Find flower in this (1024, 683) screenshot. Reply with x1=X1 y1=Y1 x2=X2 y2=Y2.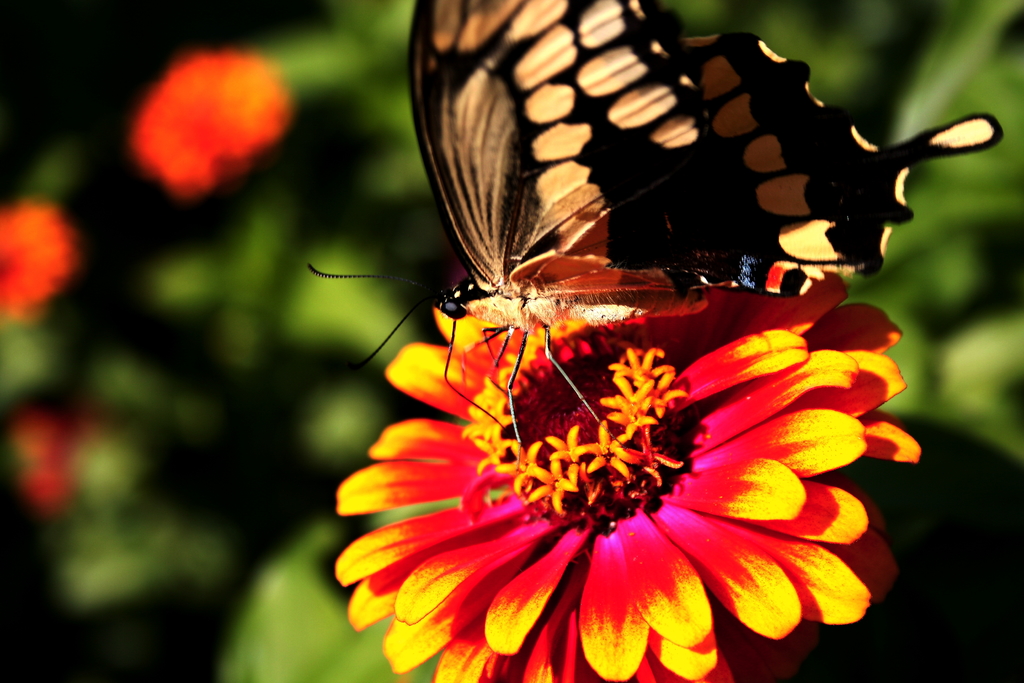
x1=331 y1=260 x2=916 y2=682.
